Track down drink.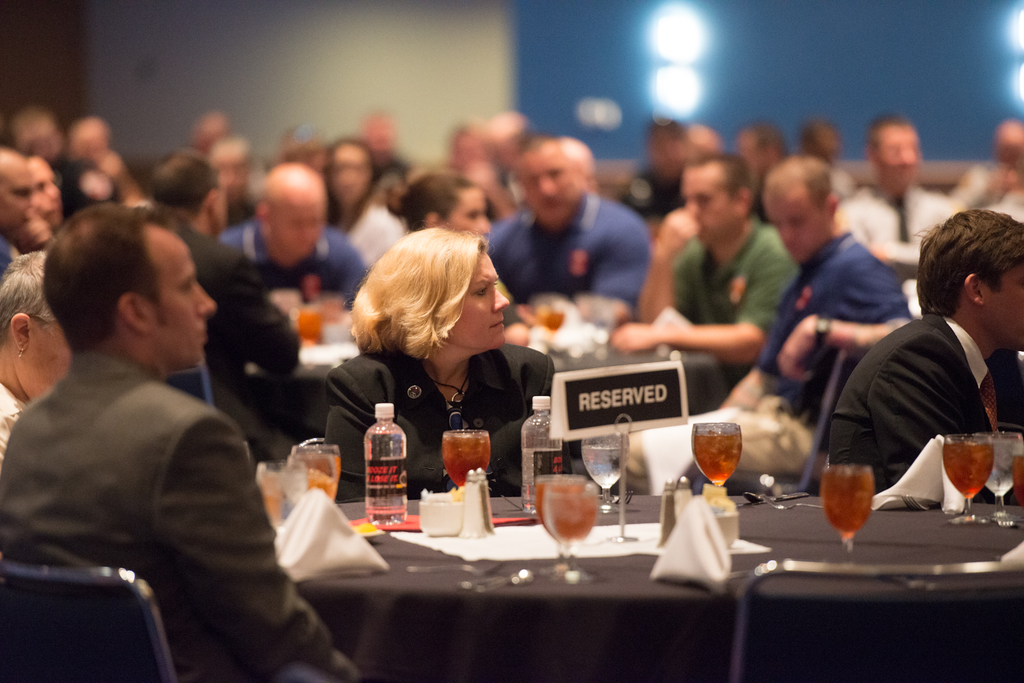
Tracked to [519,396,563,517].
